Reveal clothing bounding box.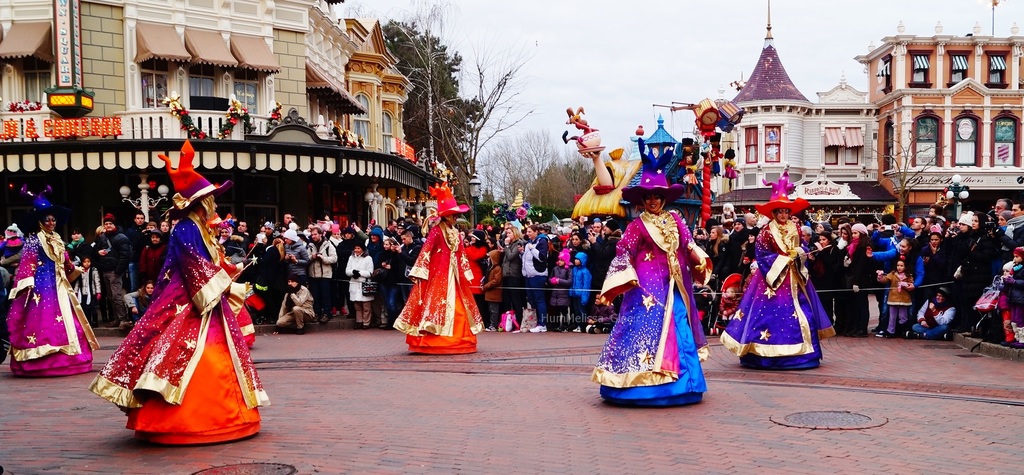
Revealed: {"x1": 924, "y1": 298, "x2": 968, "y2": 335}.
